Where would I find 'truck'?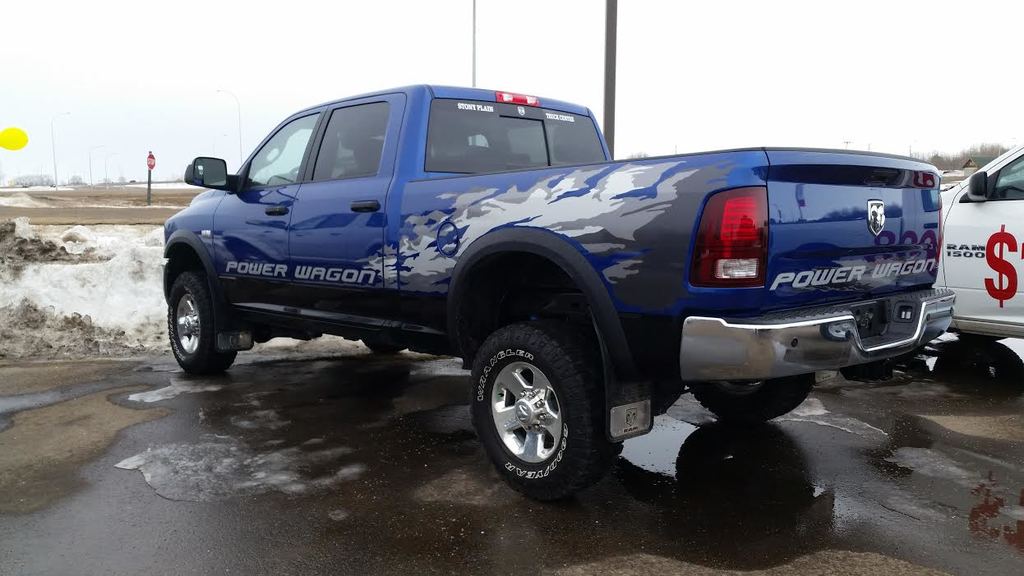
At bbox(932, 142, 1023, 346).
